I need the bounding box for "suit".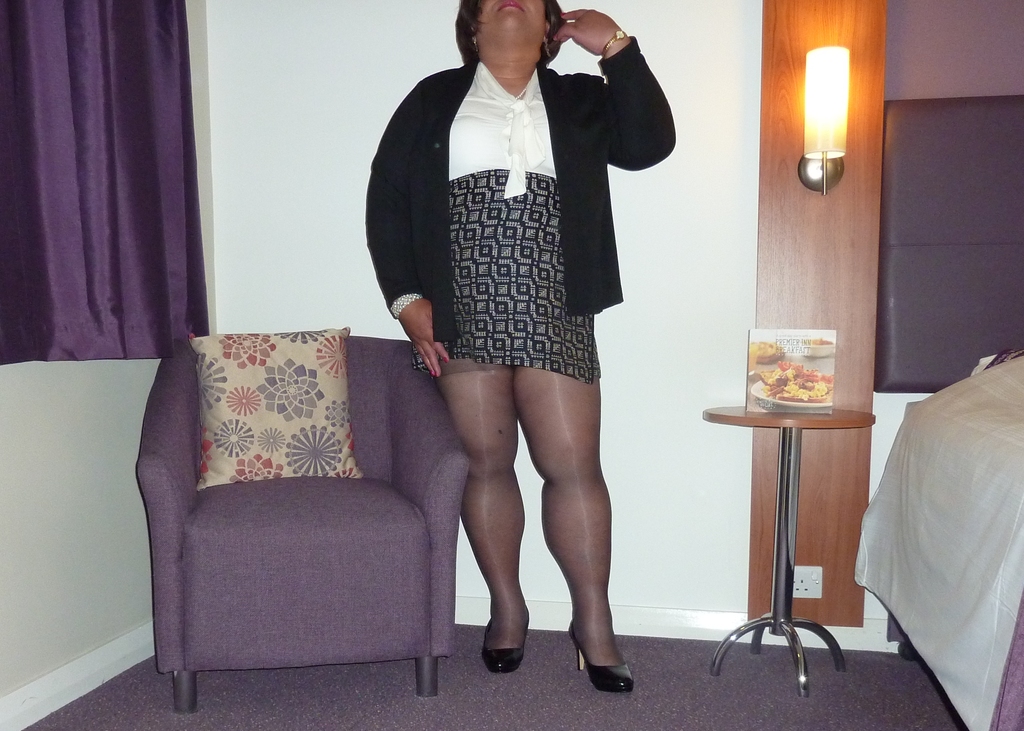
Here it is: BBox(380, 60, 675, 338).
